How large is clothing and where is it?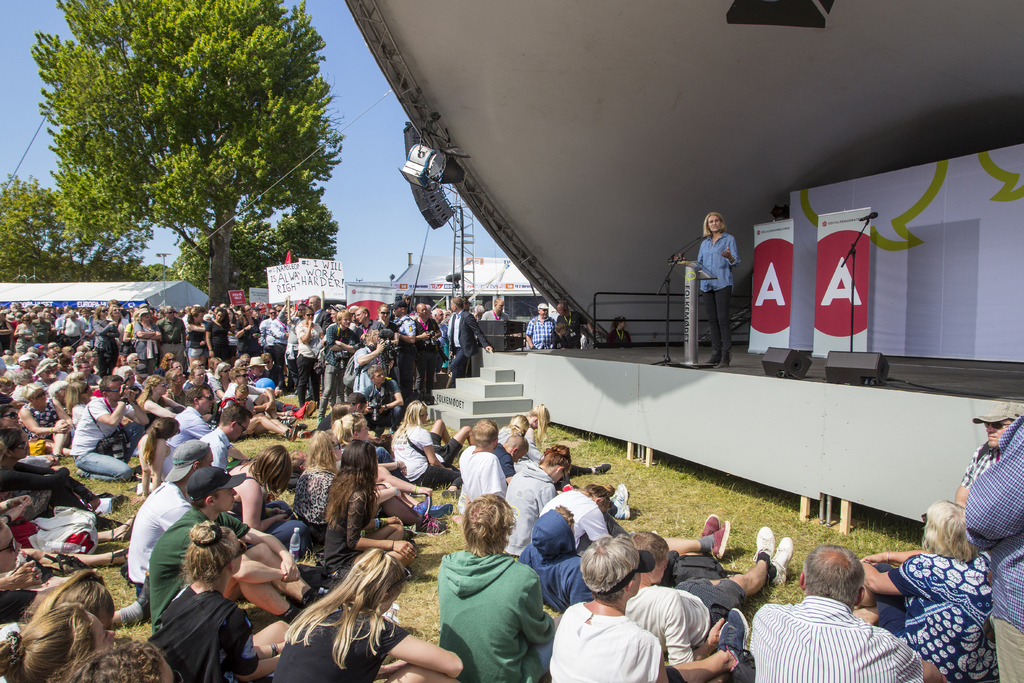
Bounding box: 959 407 1023 682.
